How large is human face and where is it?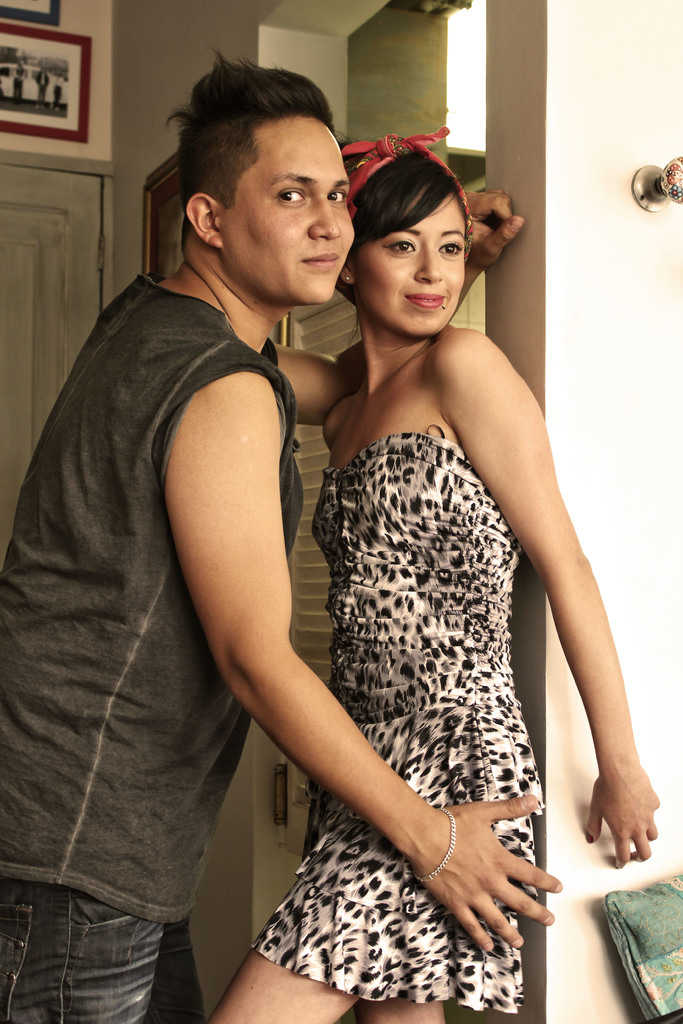
Bounding box: 356:187:464:330.
